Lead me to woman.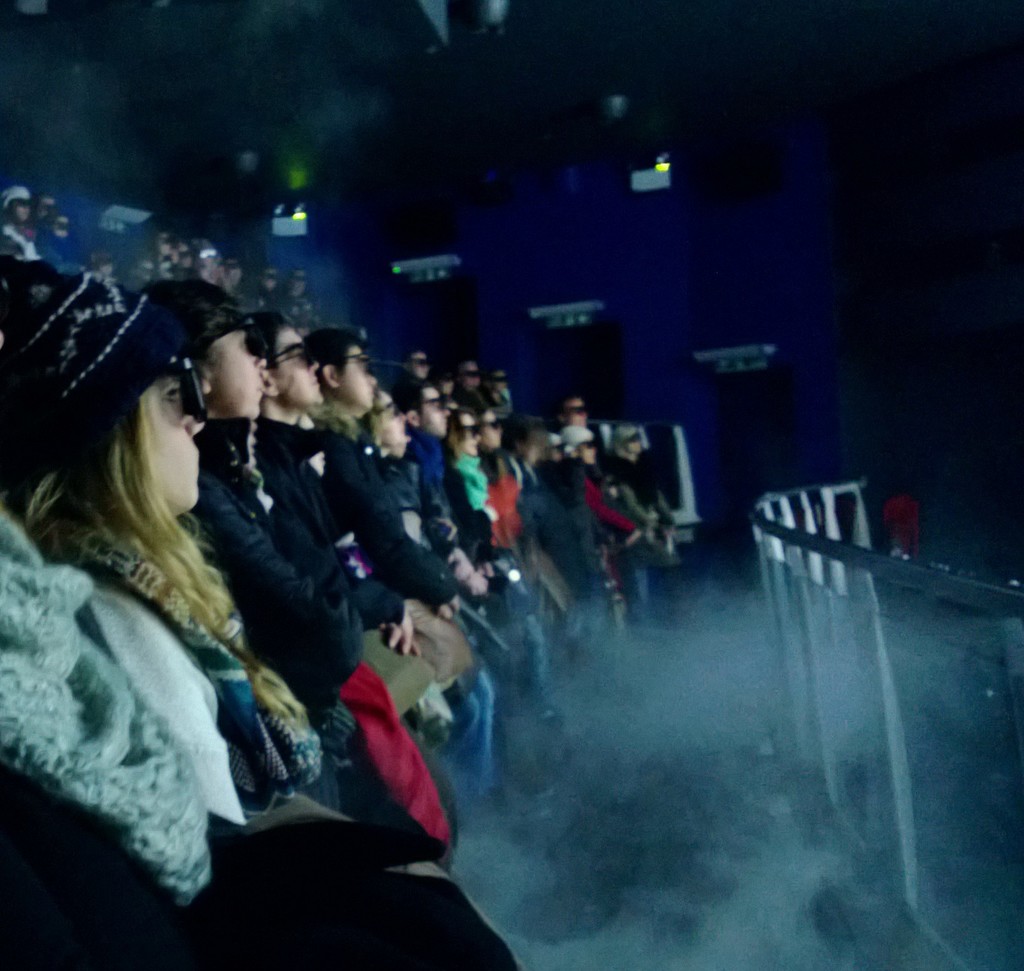
Lead to bbox=(451, 406, 562, 718).
